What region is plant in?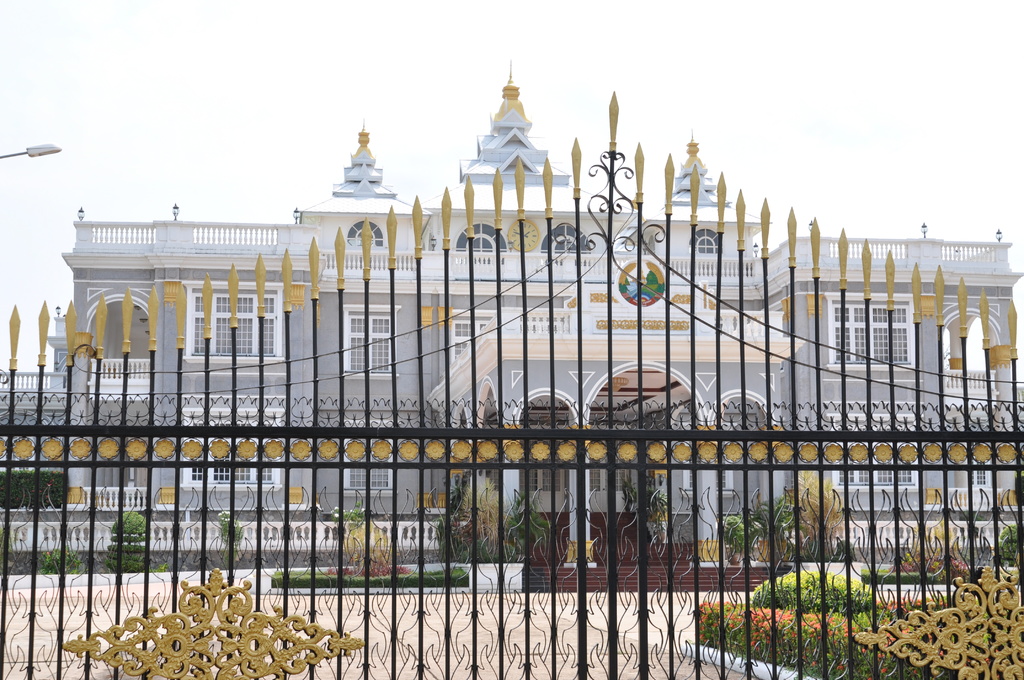
<region>35, 548, 88, 574</region>.
